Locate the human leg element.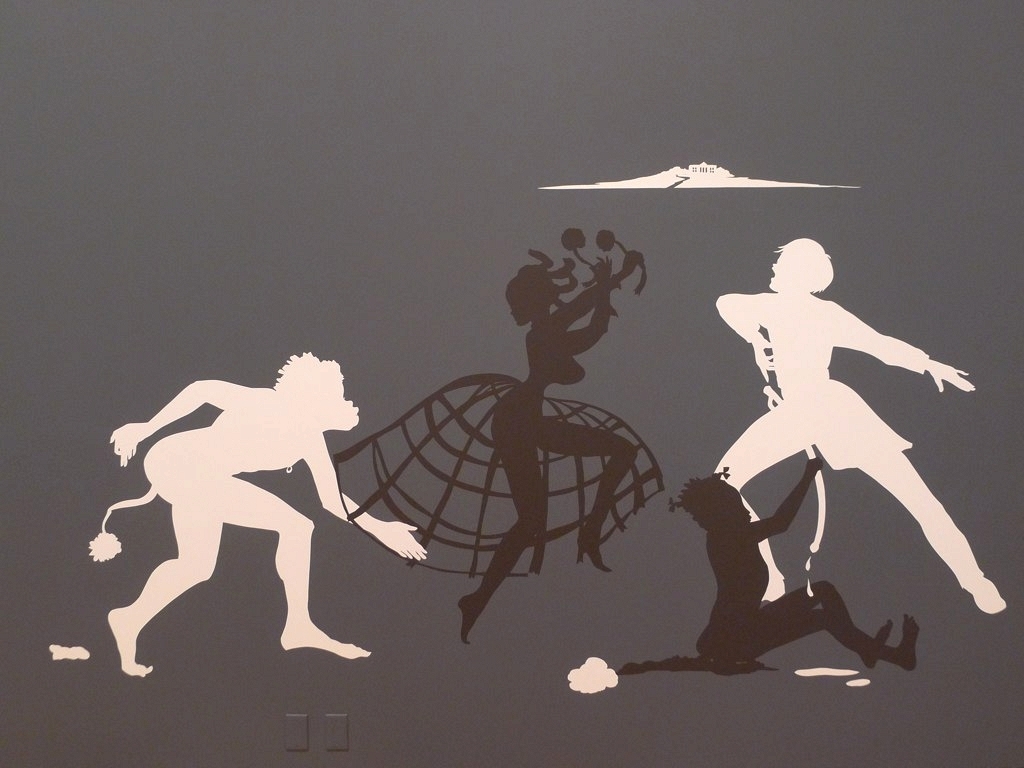
Element bbox: <region>223, 470, 369, 658</region>.
